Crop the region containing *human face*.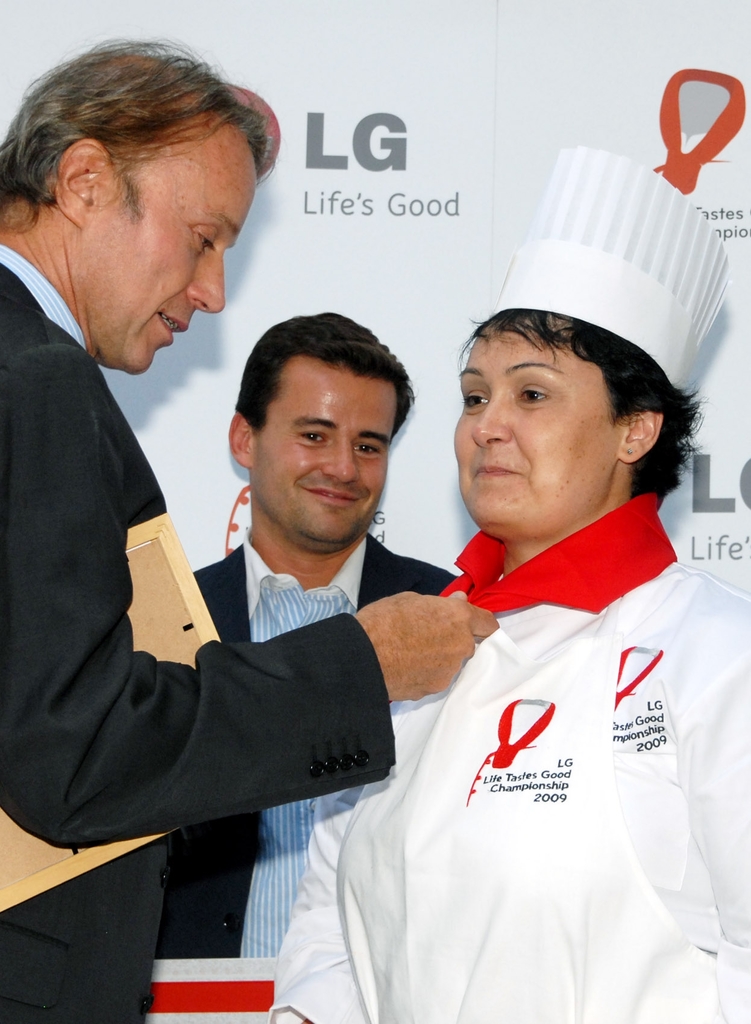
Crop region: bbox=(84, 128, 260, 371).
